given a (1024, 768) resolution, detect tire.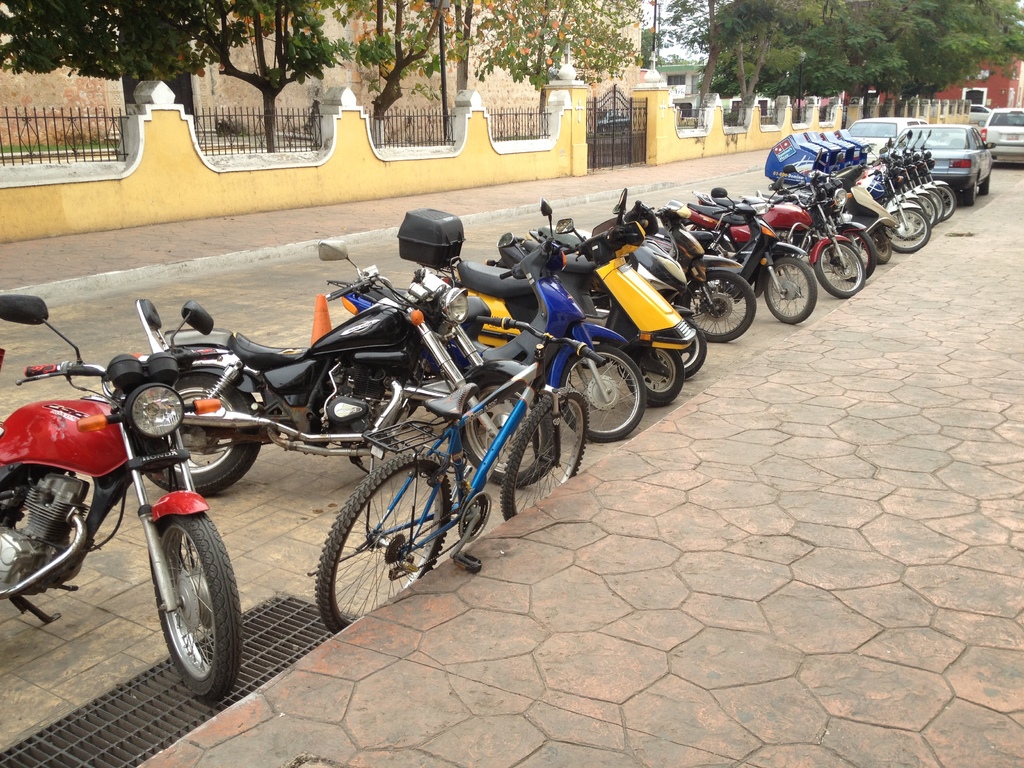
x1=870 y1=230 x2=892 y2=264.
